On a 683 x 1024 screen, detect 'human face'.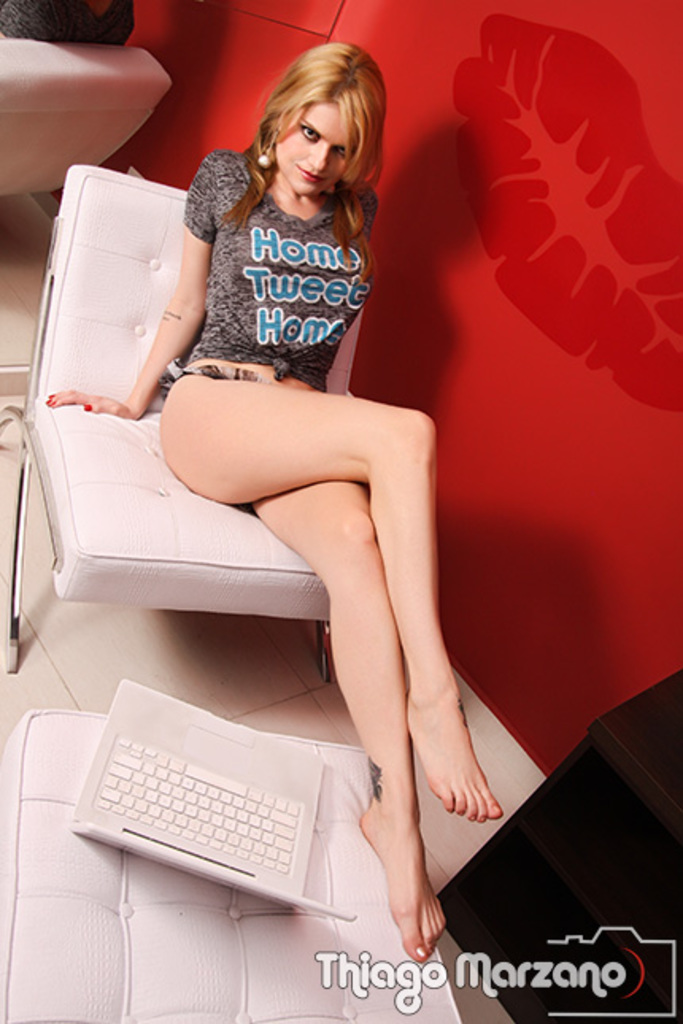
x1=276 y1=98 x2=357 y2=195.
